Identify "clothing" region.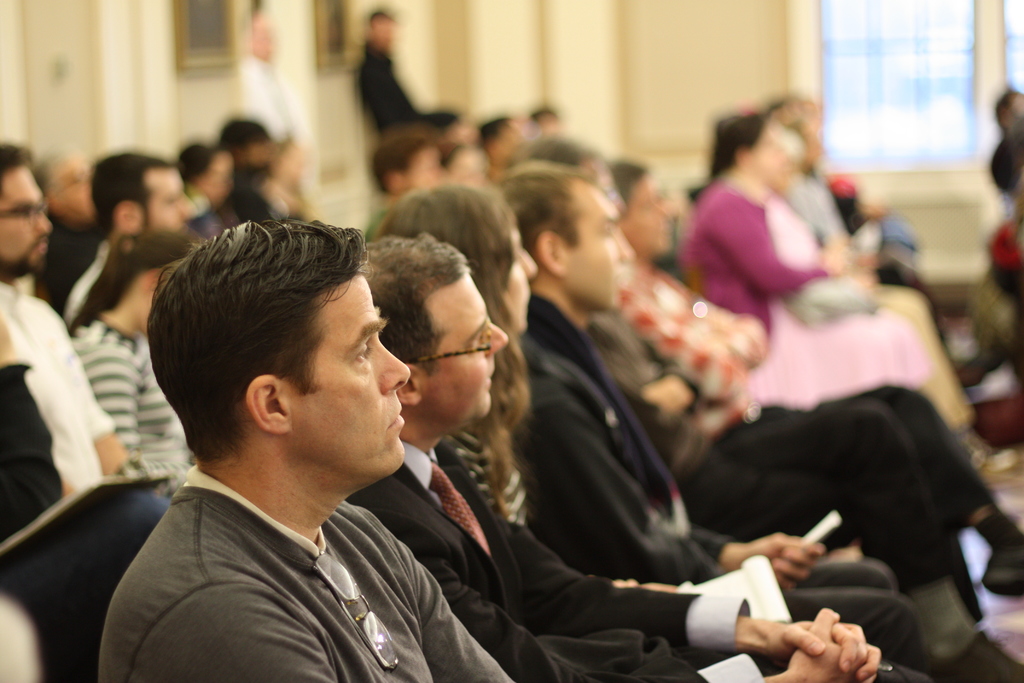
Region: left=768, top=280, right=932, bottom=422.
